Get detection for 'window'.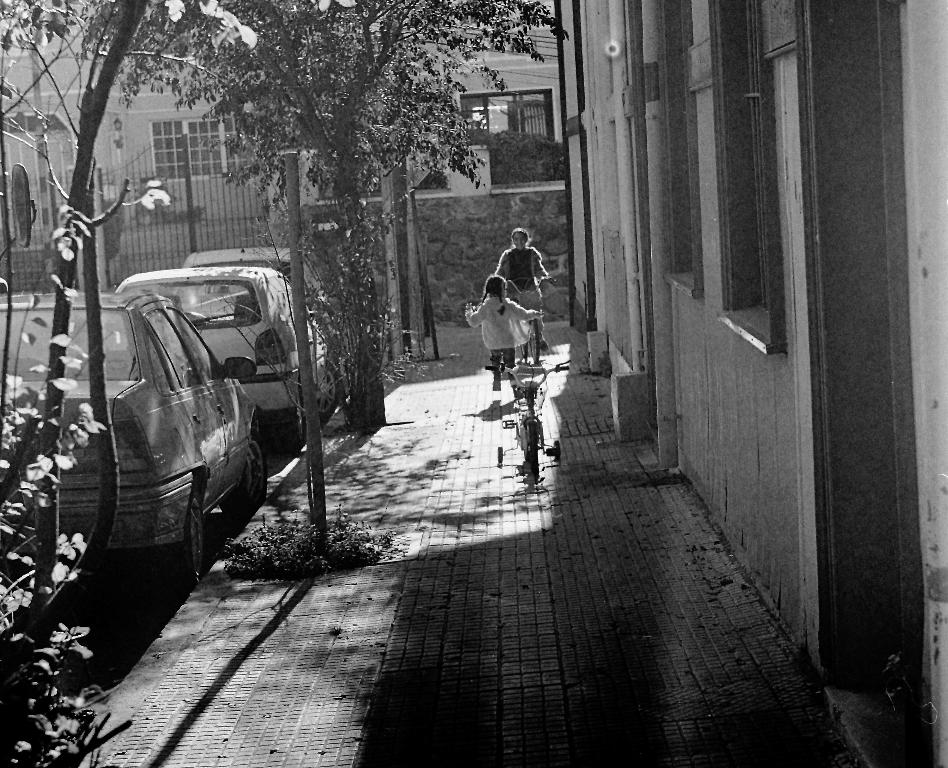
Detection: region(465, 89, 556, 136).
